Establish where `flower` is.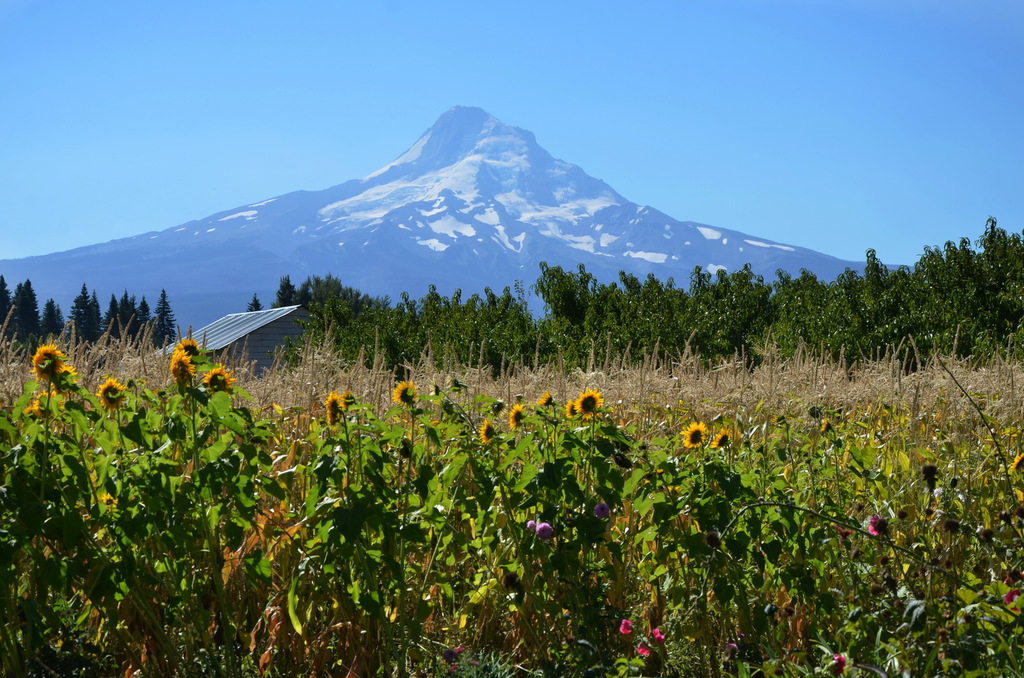
Established at [left=538, top=520, right=555, bottom=541].
